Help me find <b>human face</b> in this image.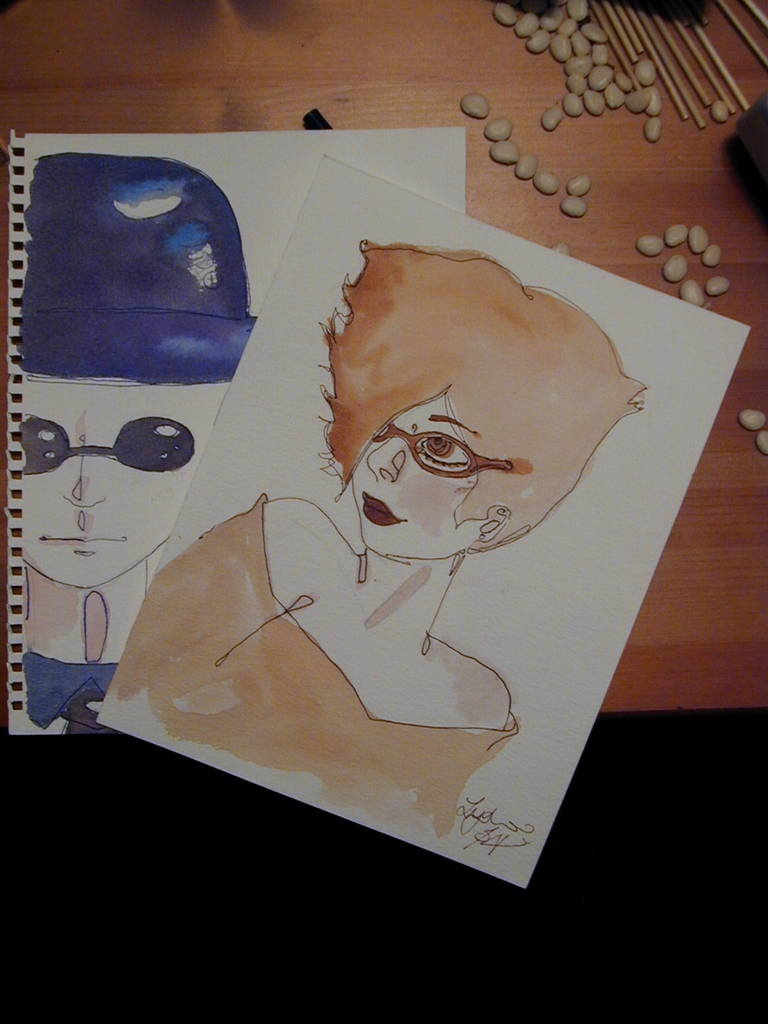
Found it: [354, 393, 484, 558].
